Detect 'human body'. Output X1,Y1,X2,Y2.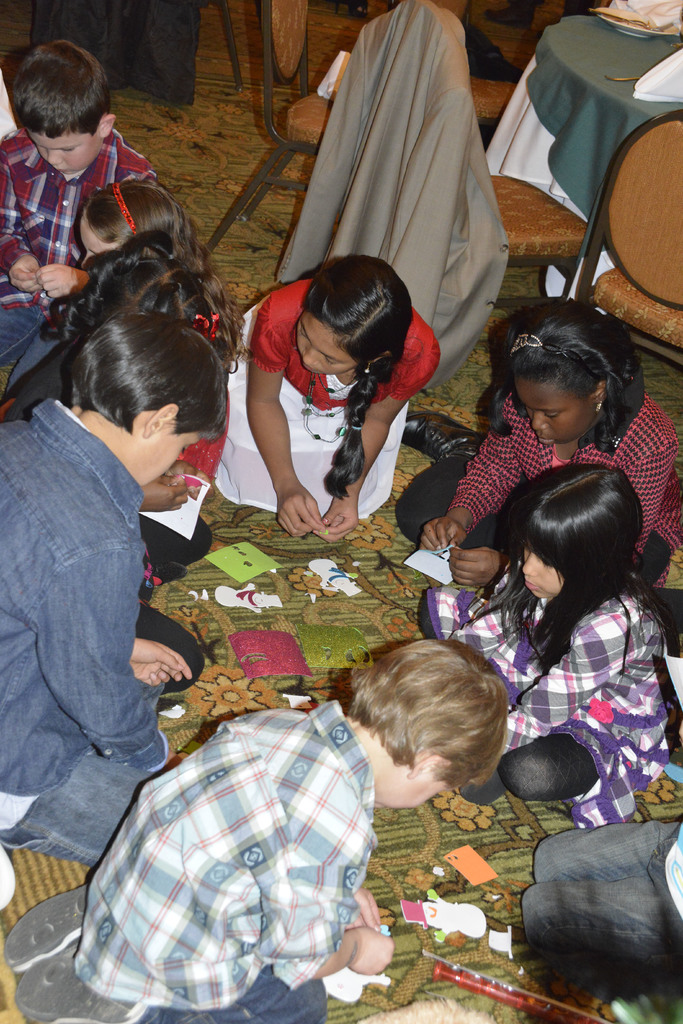
526,794,682,998.
